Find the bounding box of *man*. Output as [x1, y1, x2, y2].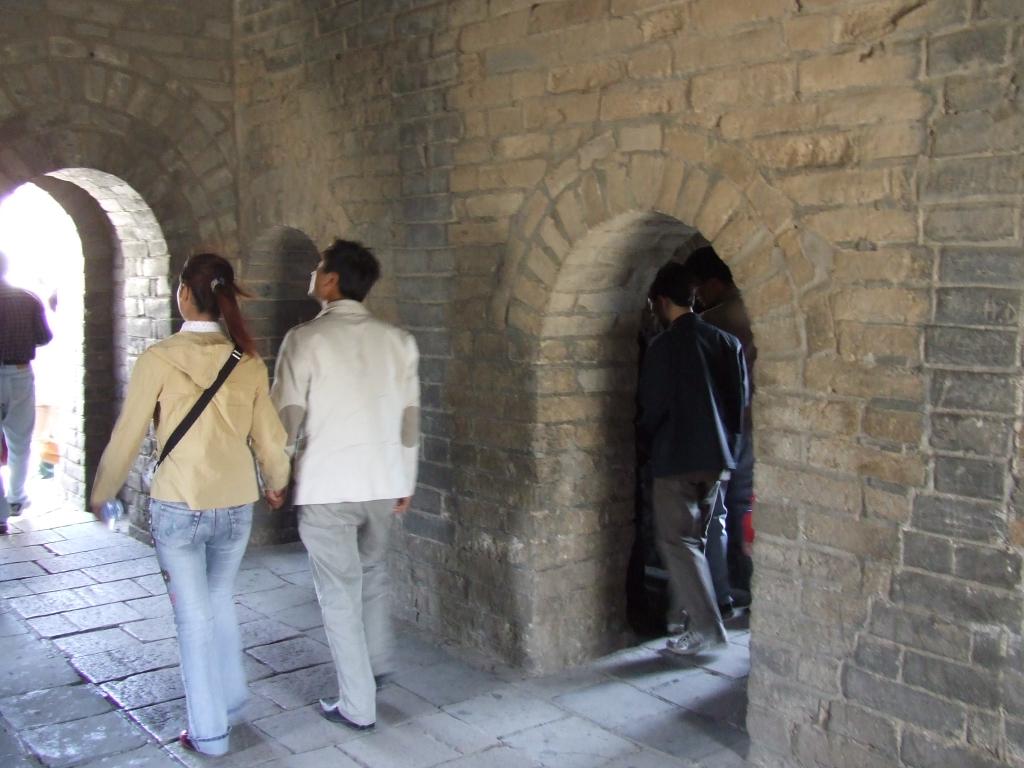
[0, 247, 54, 529].
